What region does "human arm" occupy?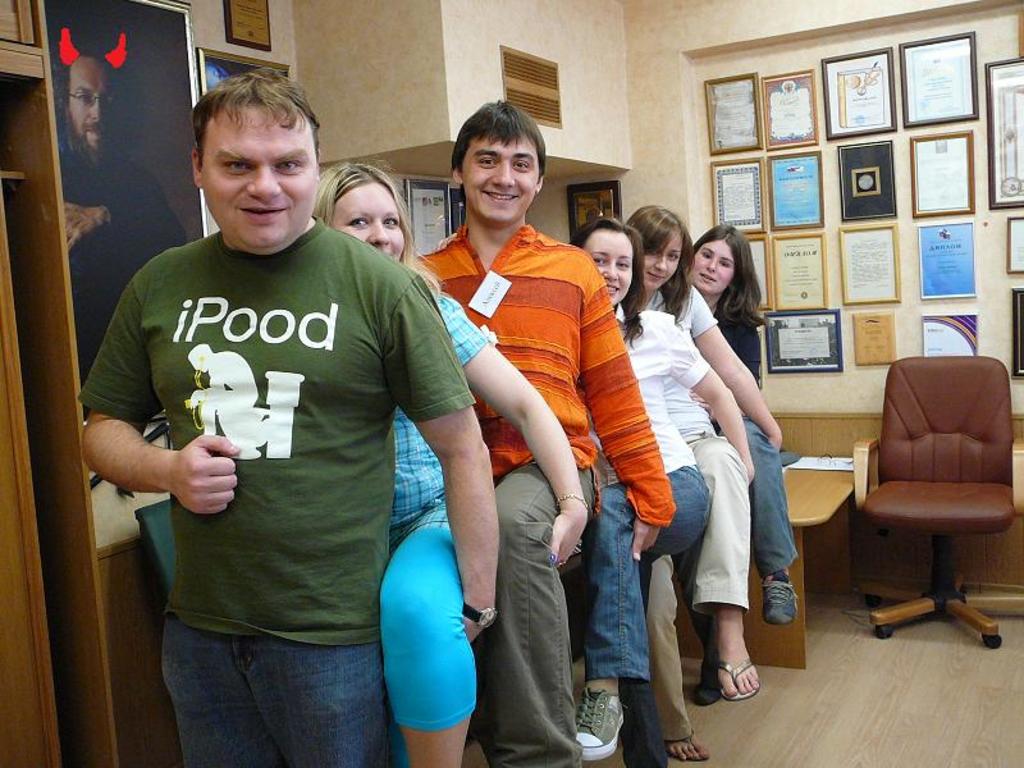
bbox=(413, 285, 598, 580).
